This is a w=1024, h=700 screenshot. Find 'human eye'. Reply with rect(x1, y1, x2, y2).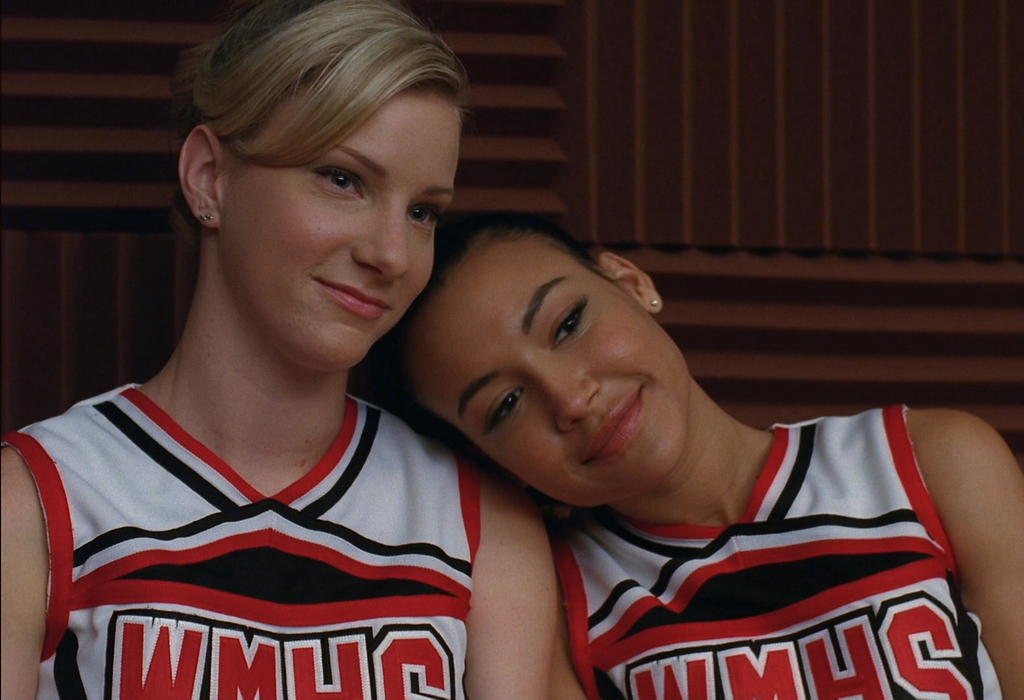
rect(401, 200, 446, 231).
